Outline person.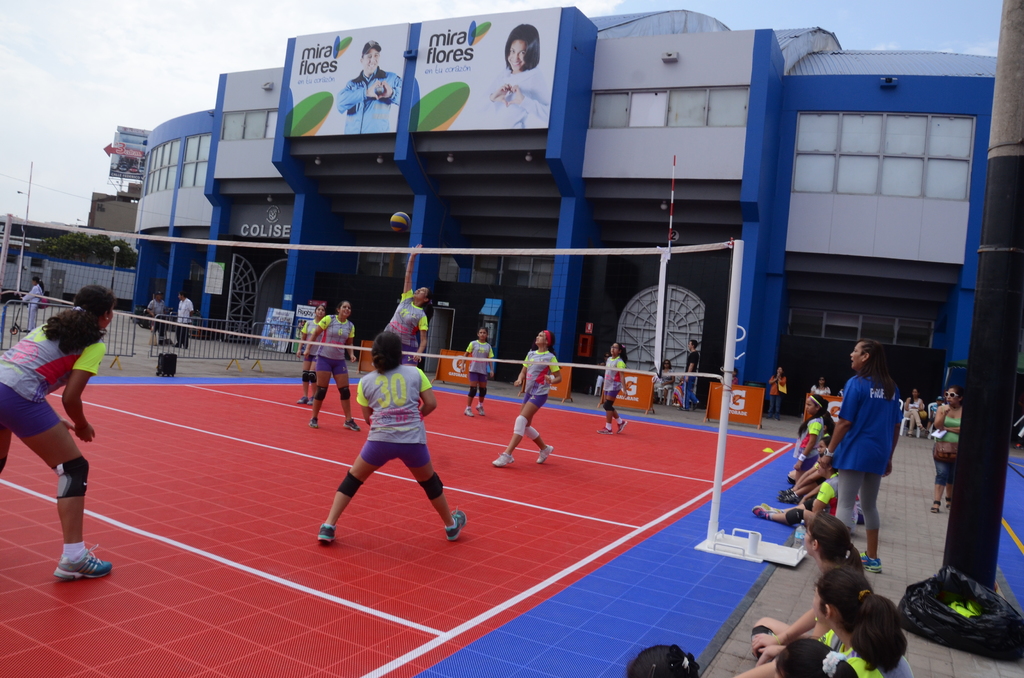
Outline: detection(650, 362, 682, 411).
